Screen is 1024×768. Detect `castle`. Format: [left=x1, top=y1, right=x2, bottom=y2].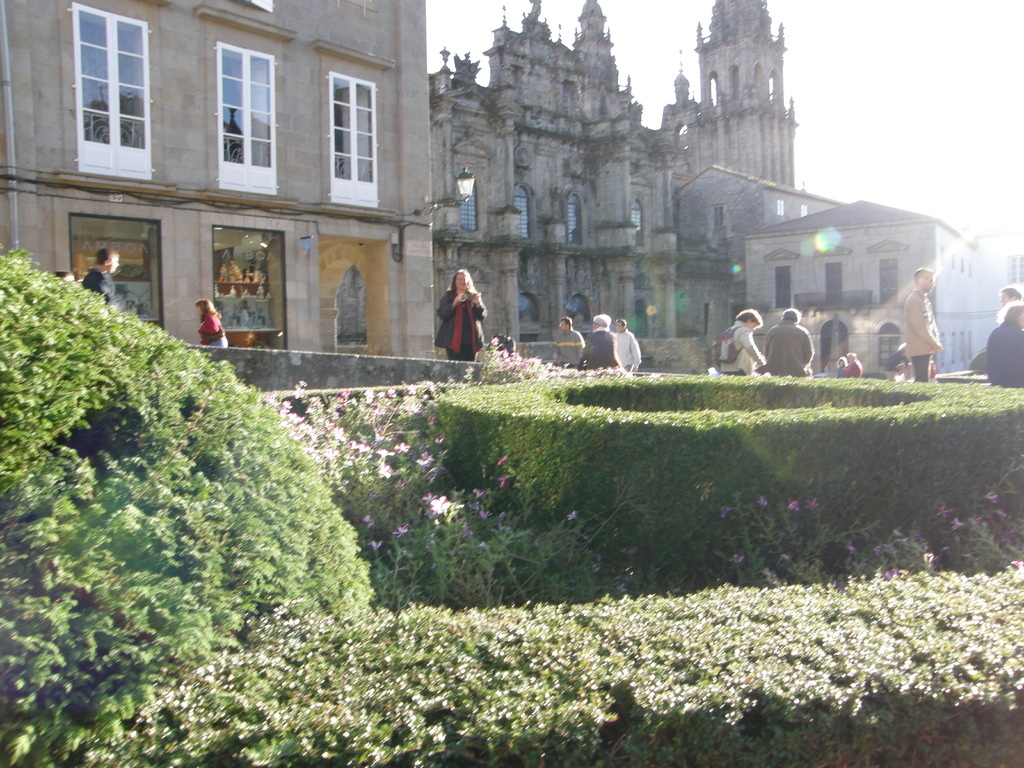
[left=426, top=0, right=796, bottom=364].
